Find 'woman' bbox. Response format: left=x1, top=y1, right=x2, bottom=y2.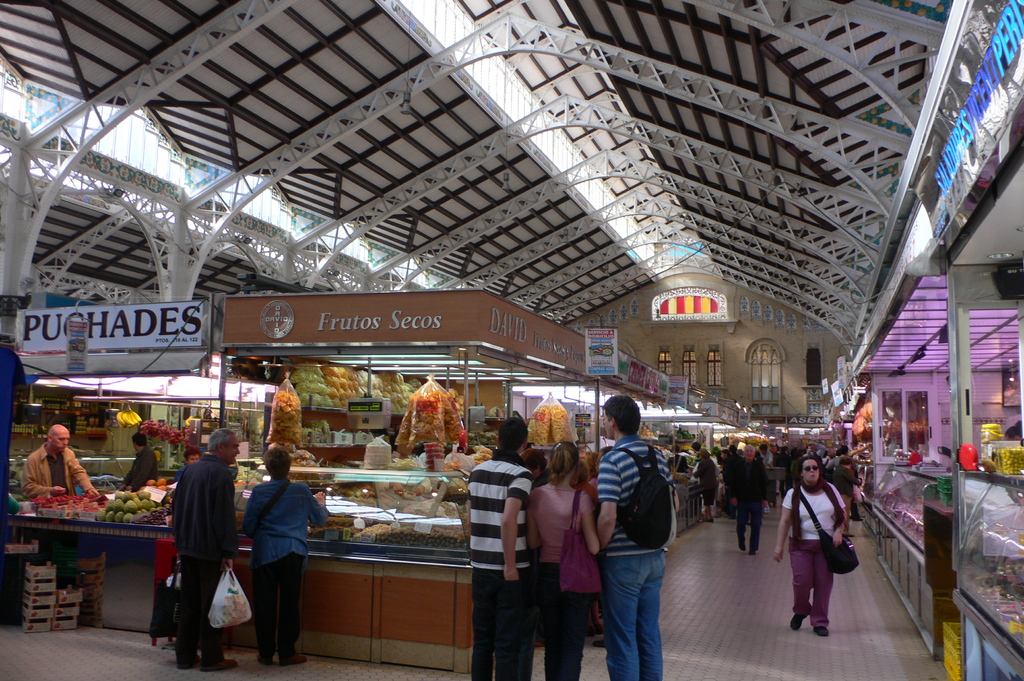
left=522, top=438, right=604, bottom=680.
